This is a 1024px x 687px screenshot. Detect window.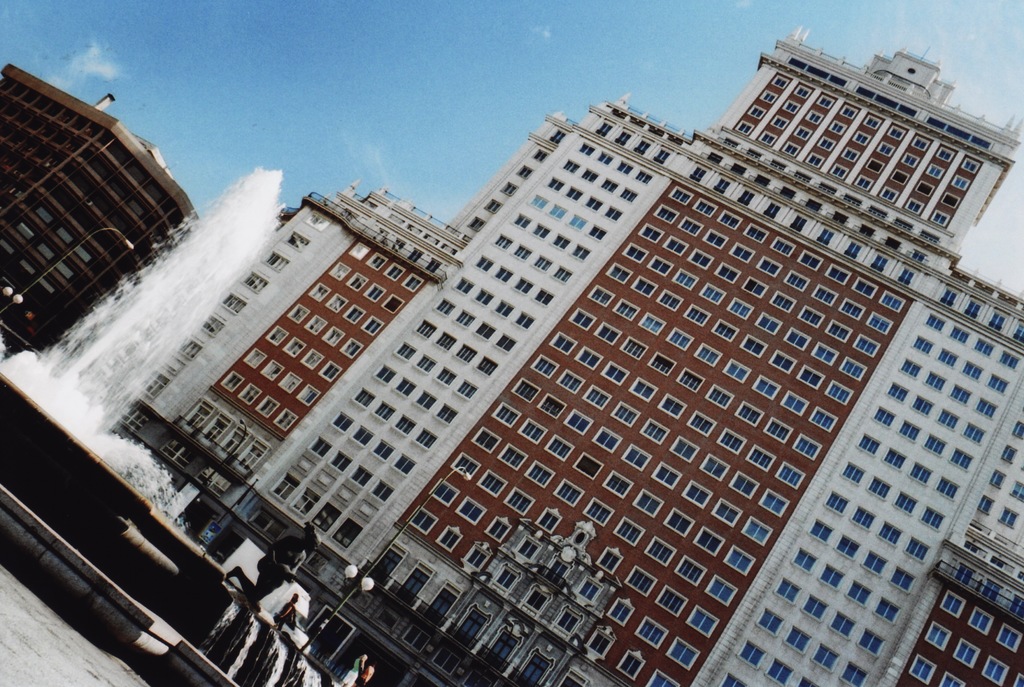
[left=248, top=510, right=285, bottom=538].
